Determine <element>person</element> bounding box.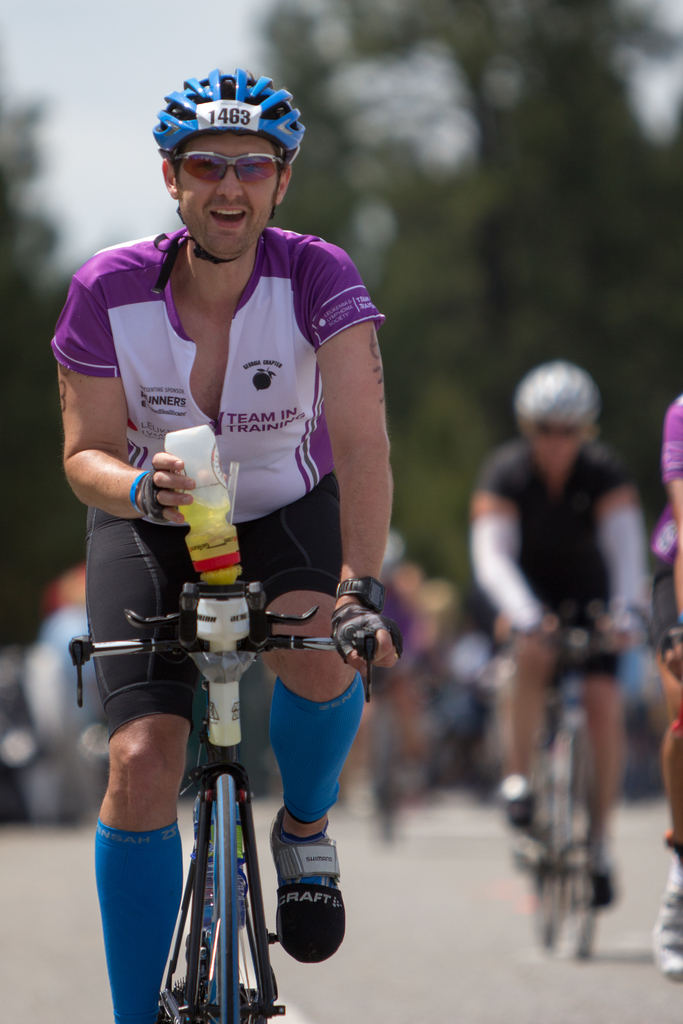
Determined: [653, 383, 682, 981].
